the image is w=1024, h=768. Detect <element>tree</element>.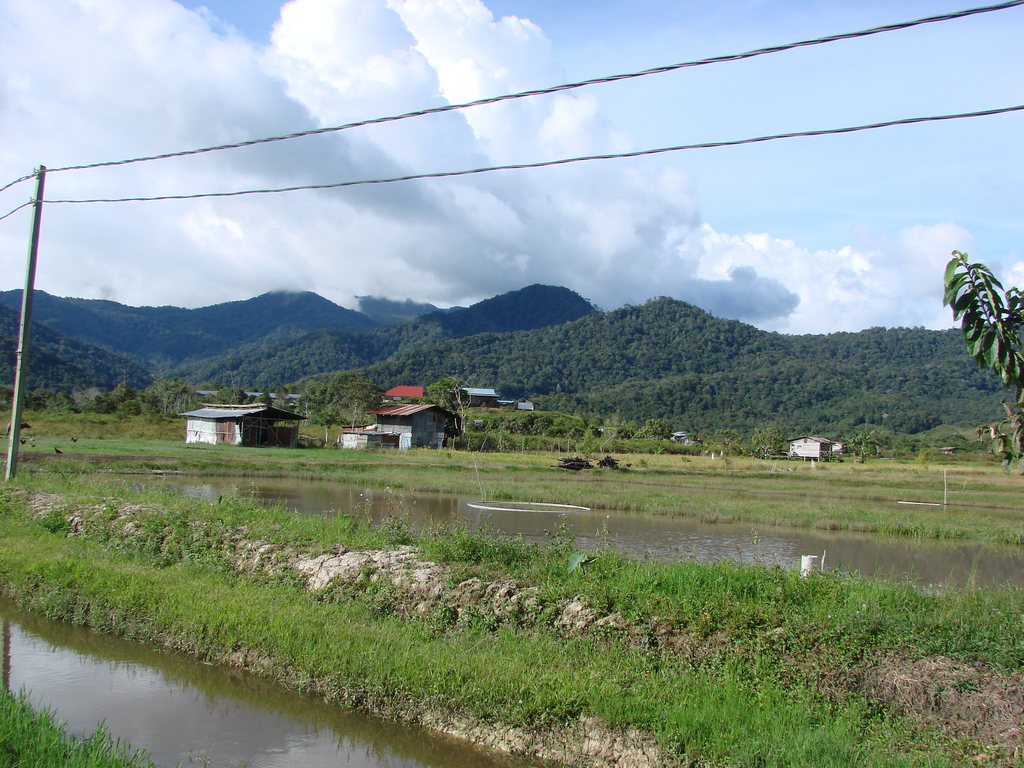
Detection: (934,223,1023,403).
